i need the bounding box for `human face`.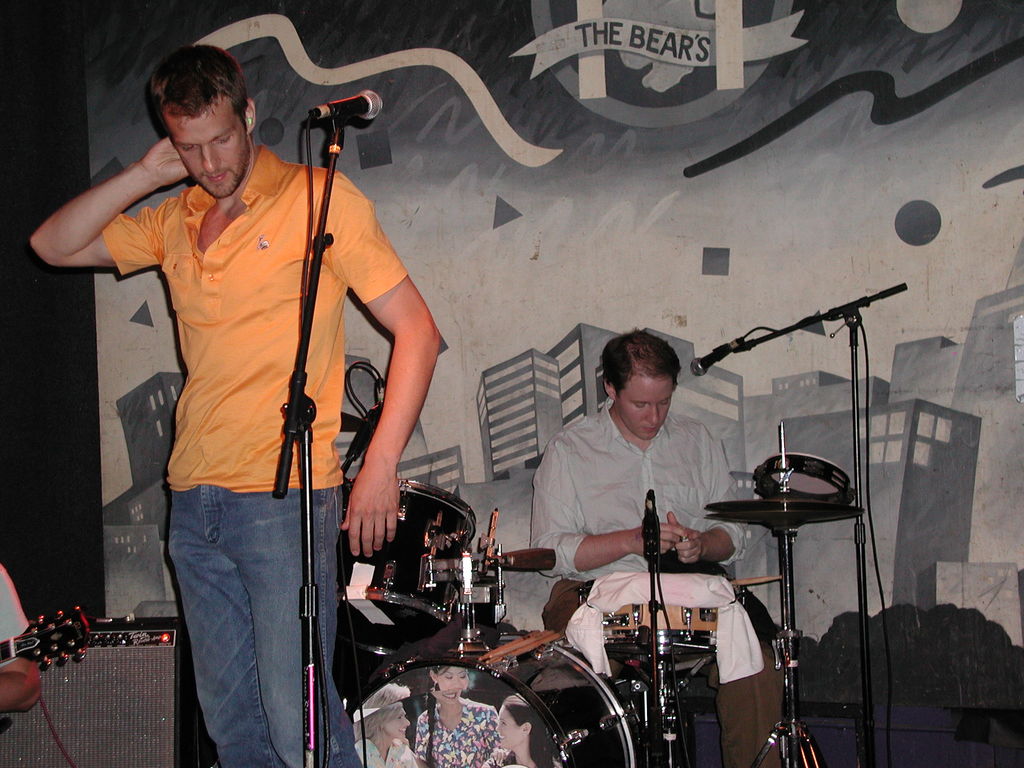
Here it is: x1=618 y1=367 x2=672 y2=440.
